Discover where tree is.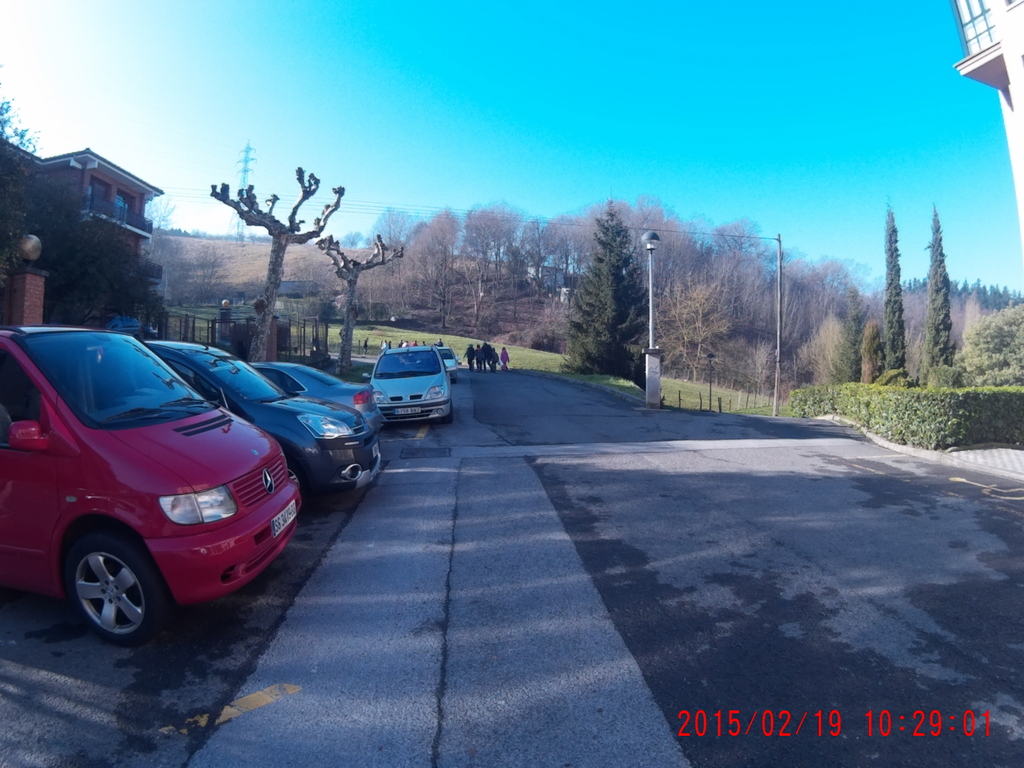
Discovered at region(919, 196, 964, 393).
